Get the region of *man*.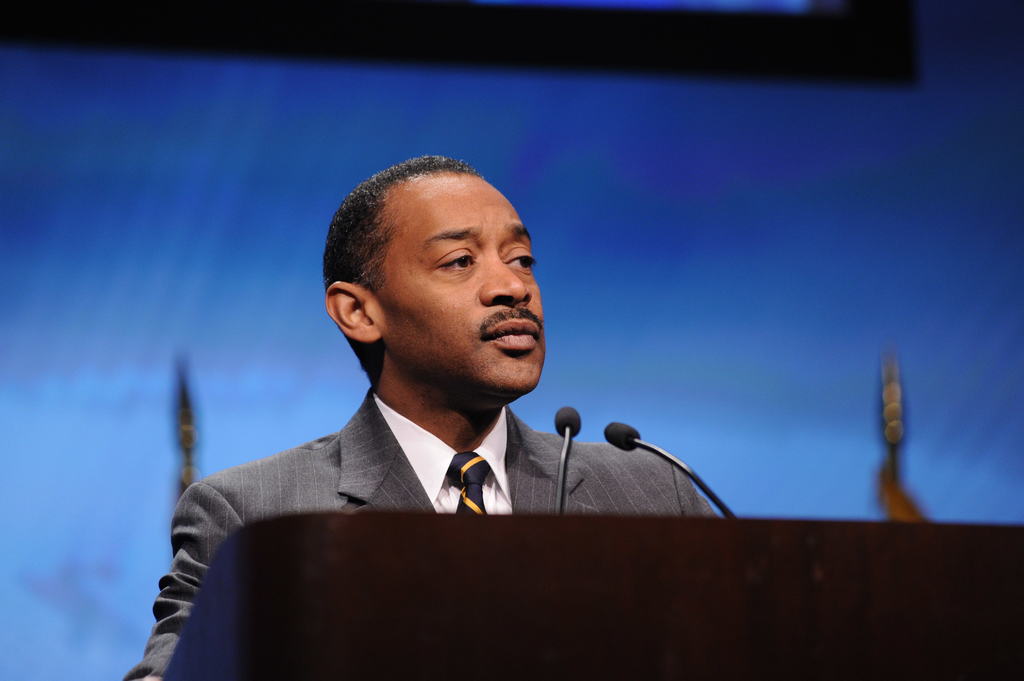
Rect(163, 268, 748, 628).
